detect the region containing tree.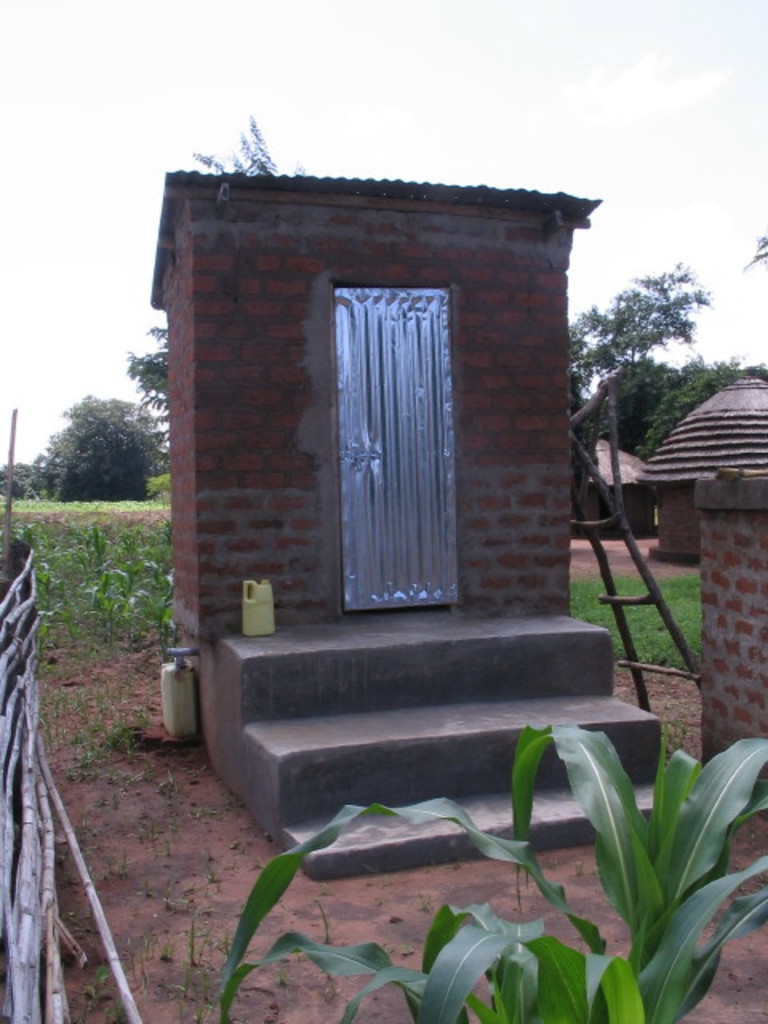
bbox(590, 243, 730, 451).
